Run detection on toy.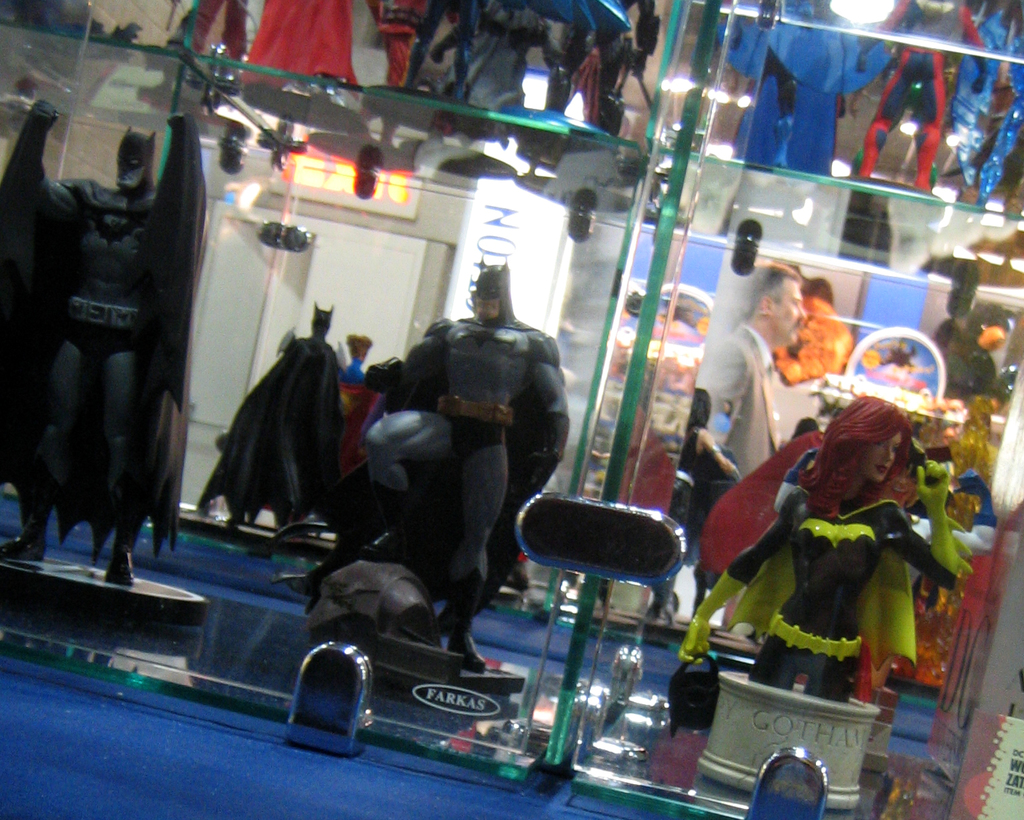
Result: {"left": 237, "top": 0, "right": 363, "bottom": 97}.
